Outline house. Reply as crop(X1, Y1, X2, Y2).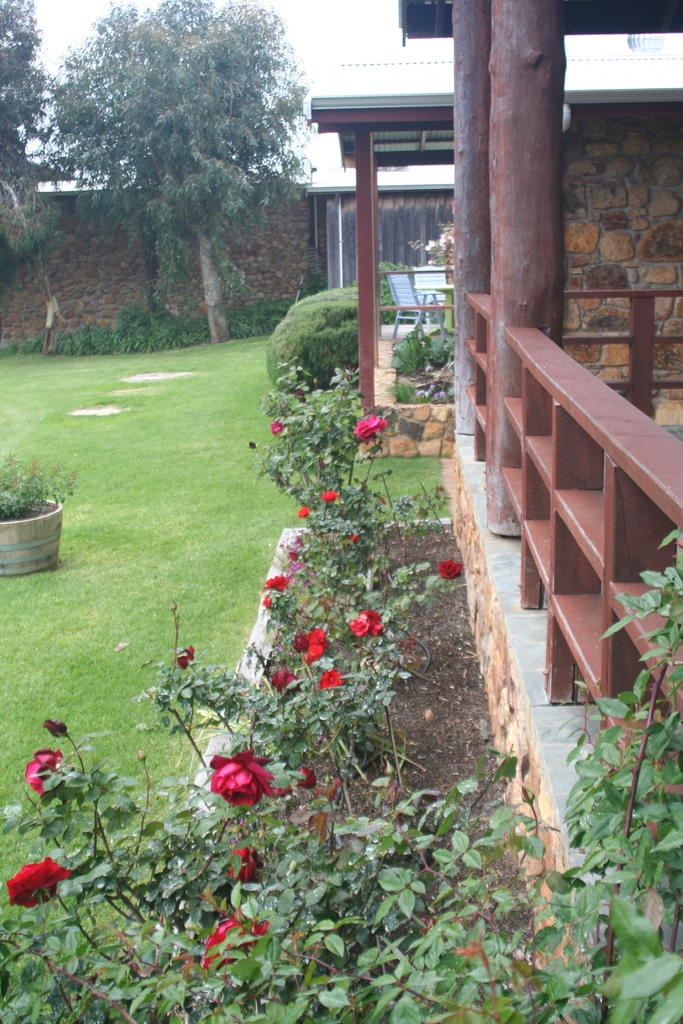
crop(303, 92, 454, 468).
